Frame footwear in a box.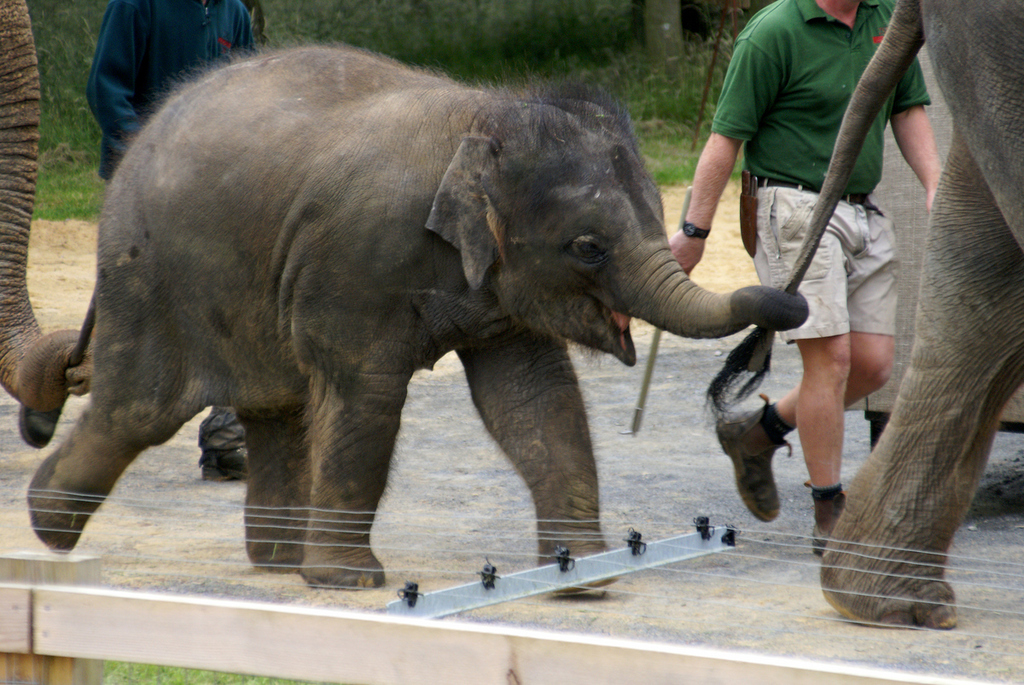
left=18, top=404, right=63, bottom=449.
